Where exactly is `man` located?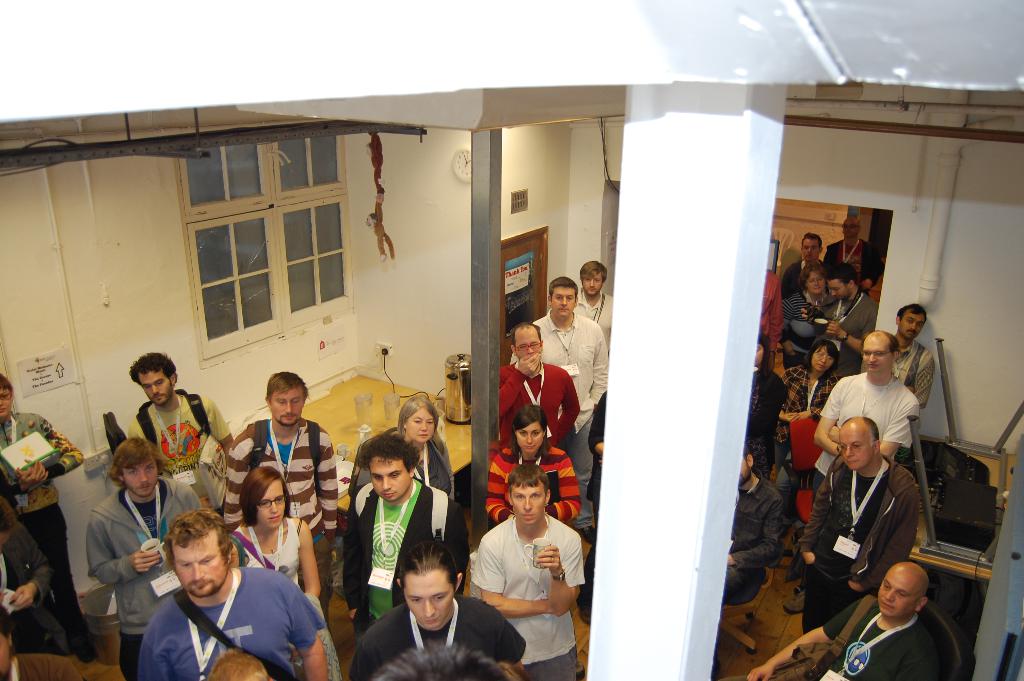
Its bounding box is x1=820 y1=216 x2=886 y2=297.
